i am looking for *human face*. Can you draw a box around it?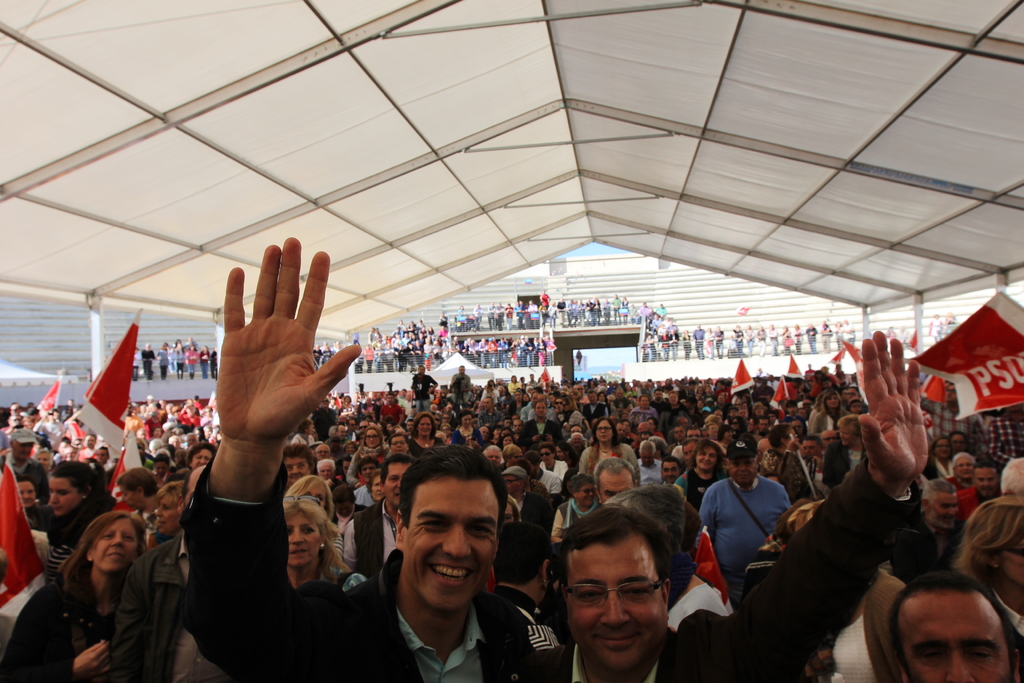
Sure, the bounding box is {"x1": 390, "y1": 436, "x2": 406, "y2": 450}.
